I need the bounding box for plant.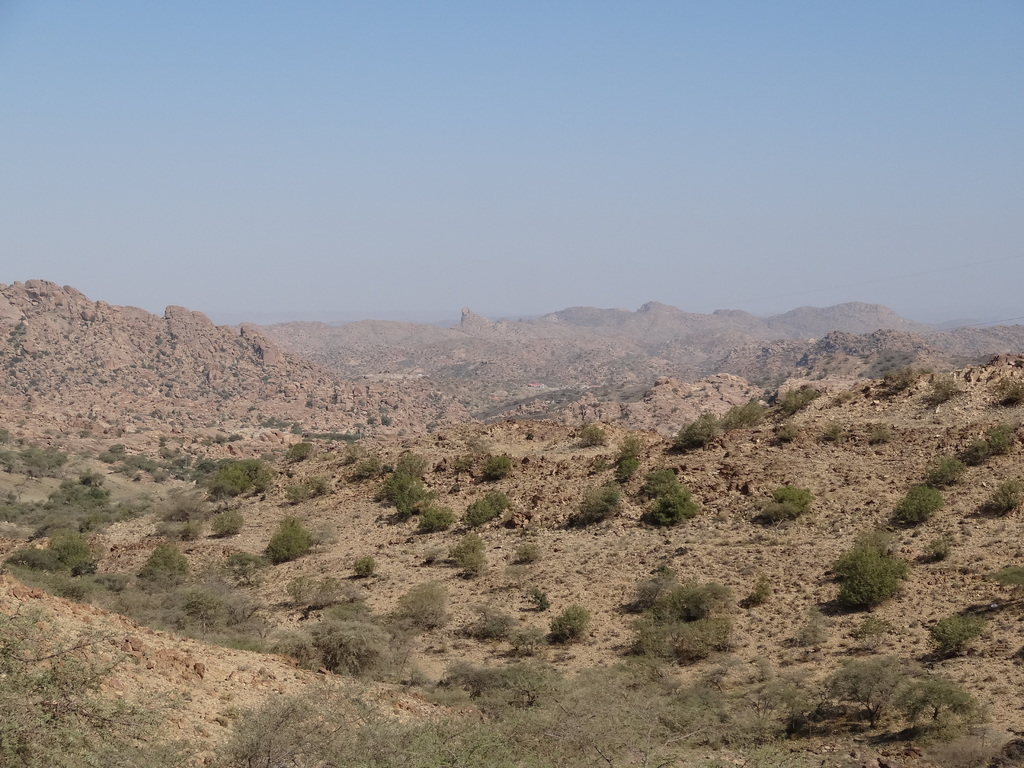
Here it is: {"left": 639, "top": 463, "right": 680, "bottom": 498}.
